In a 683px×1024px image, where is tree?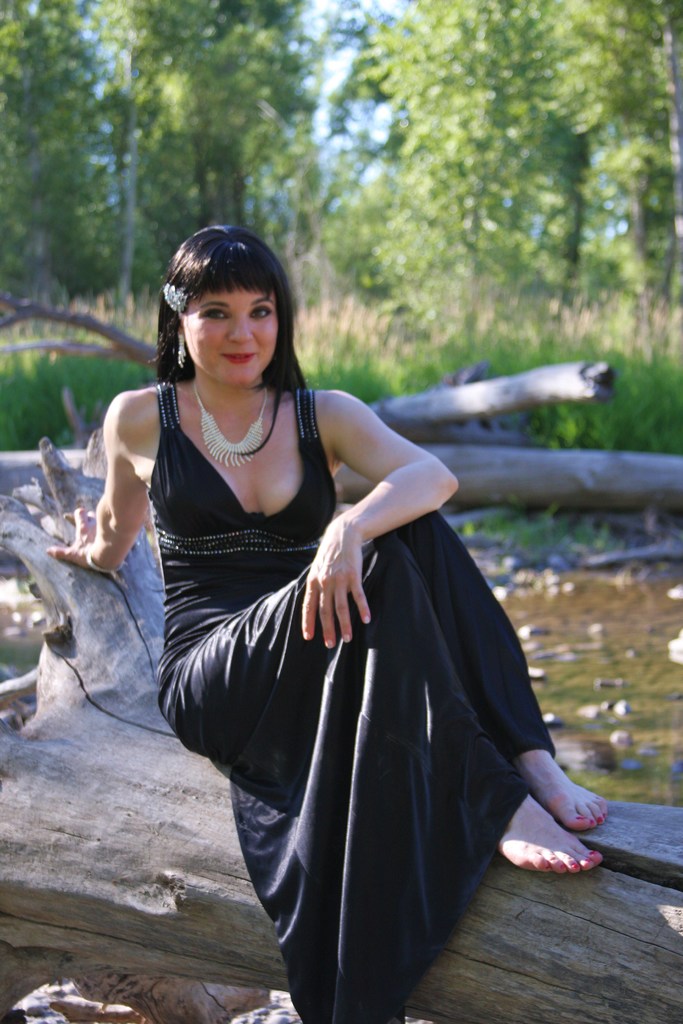
BBox(0, 0, 99, 342).
